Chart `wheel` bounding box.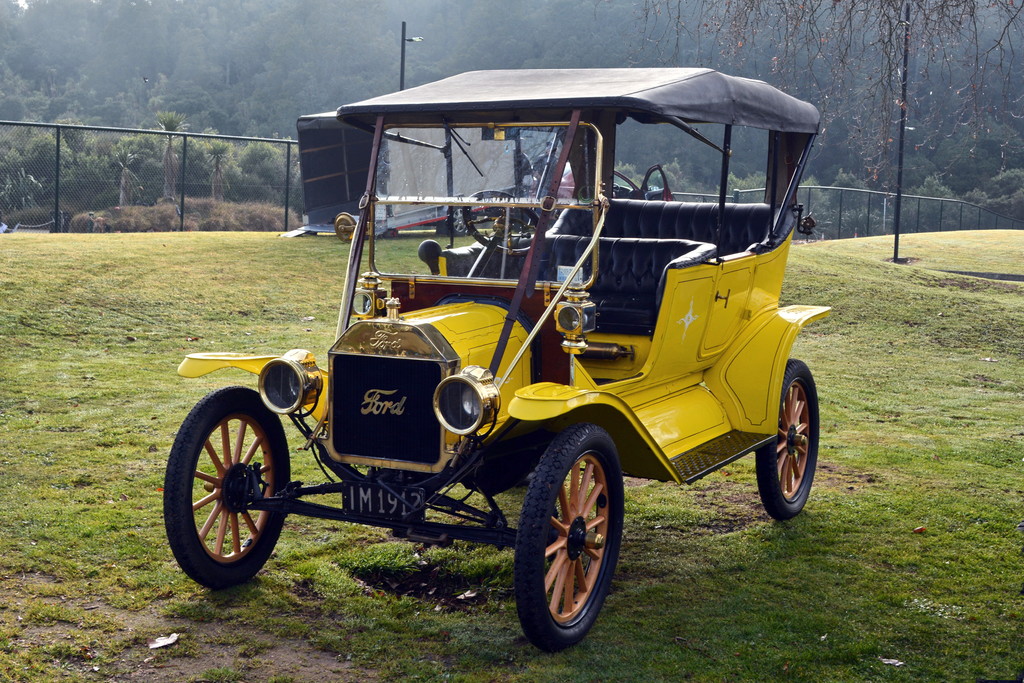
Charted: [x1=757, y1=363, x2=820, y2=520].
